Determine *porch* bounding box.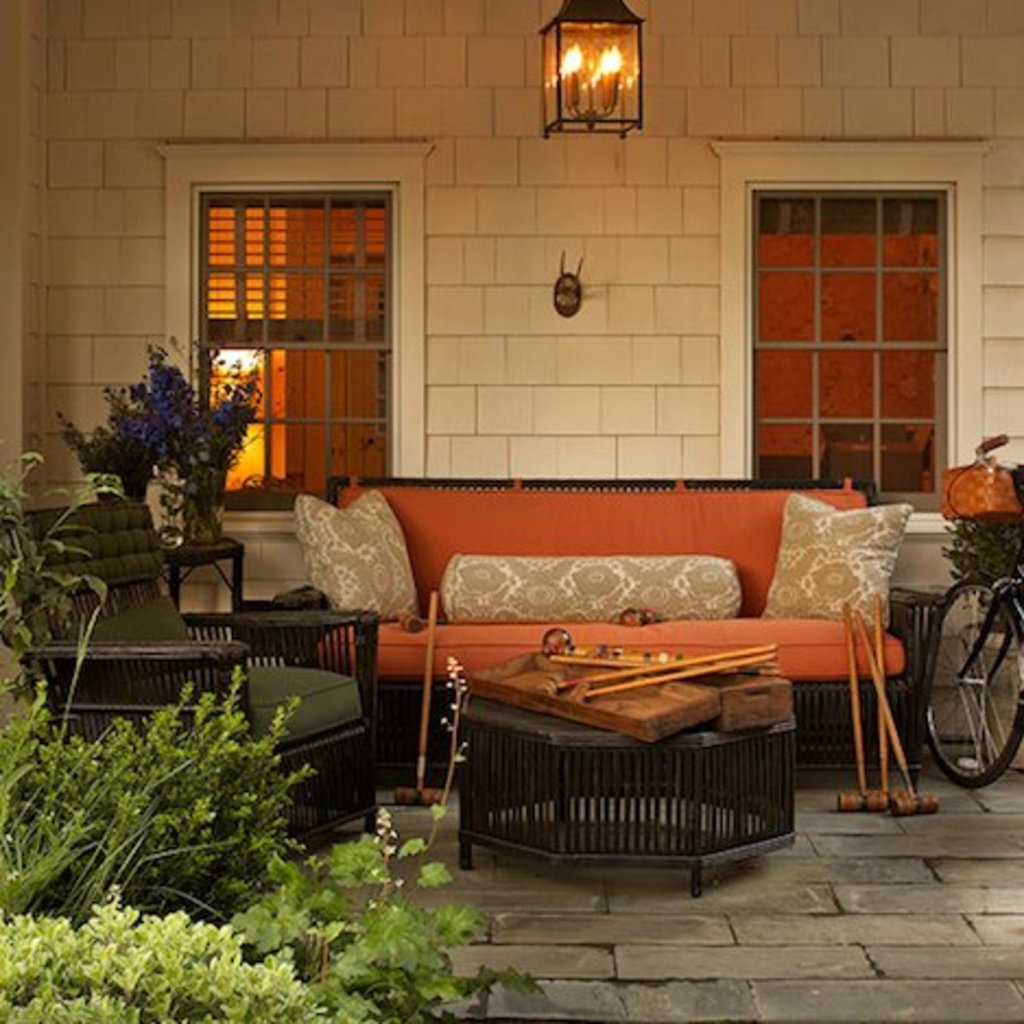
Determined: pyautogui.locateOnScreen(0, 742, 1022, 1022).
